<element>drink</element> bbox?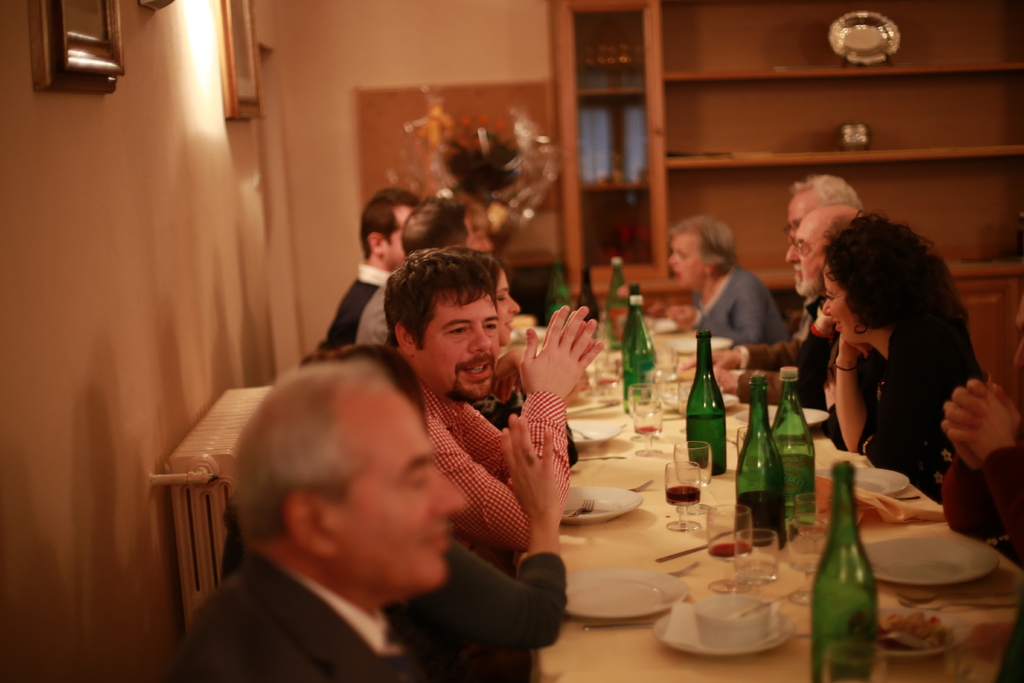
bbox=[683, 413, 721, 472]
